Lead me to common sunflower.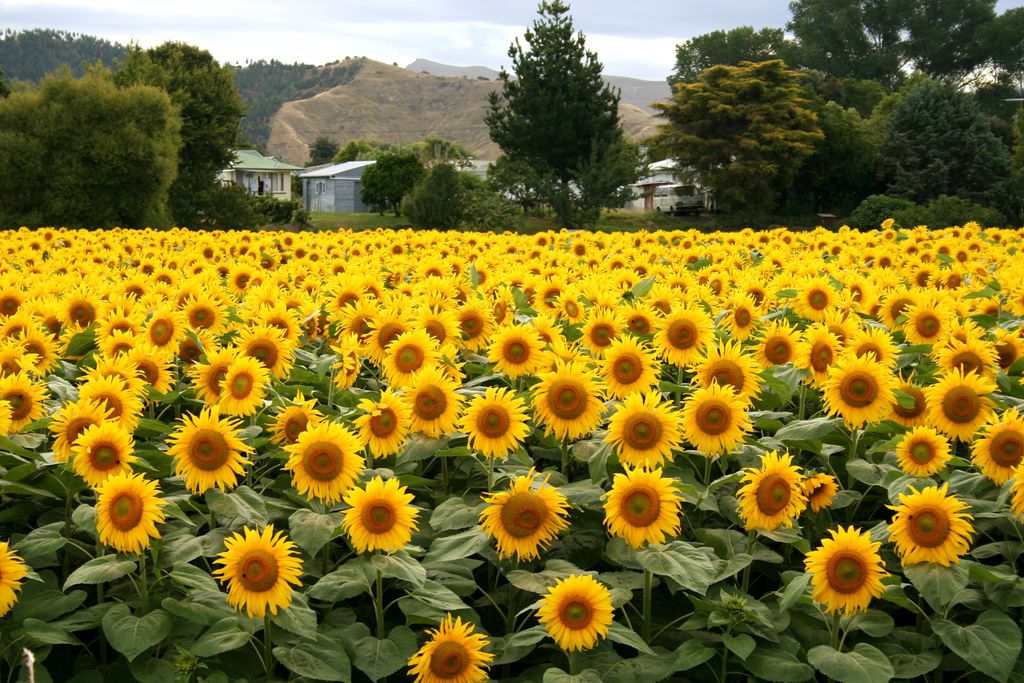
Lead to box(145, 309, 184, 340).
